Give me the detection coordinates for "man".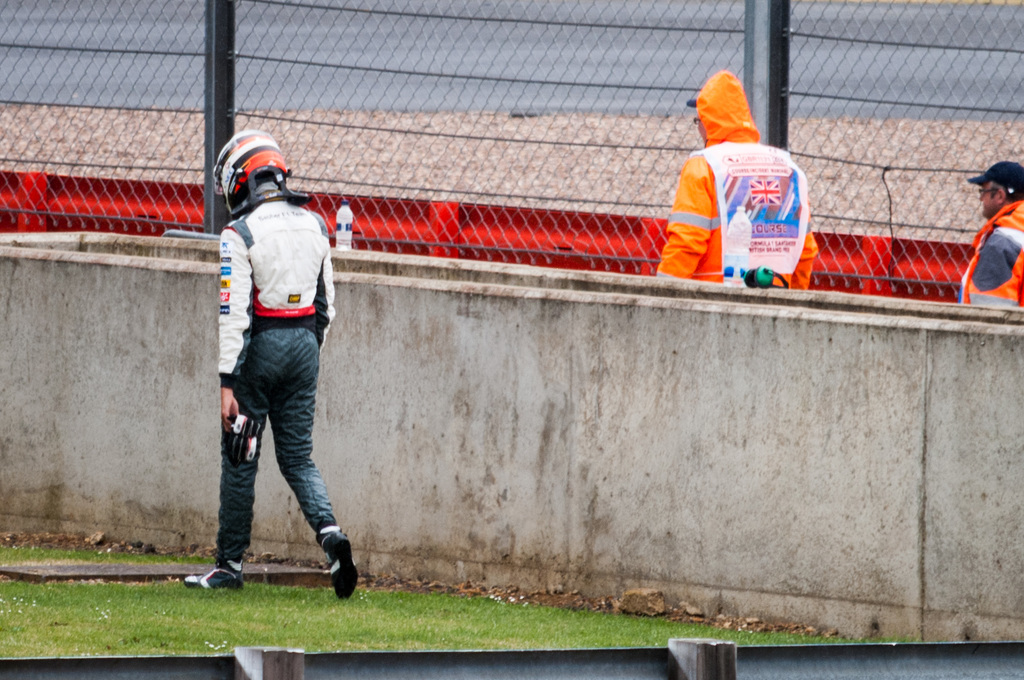
191:147:363:597.
